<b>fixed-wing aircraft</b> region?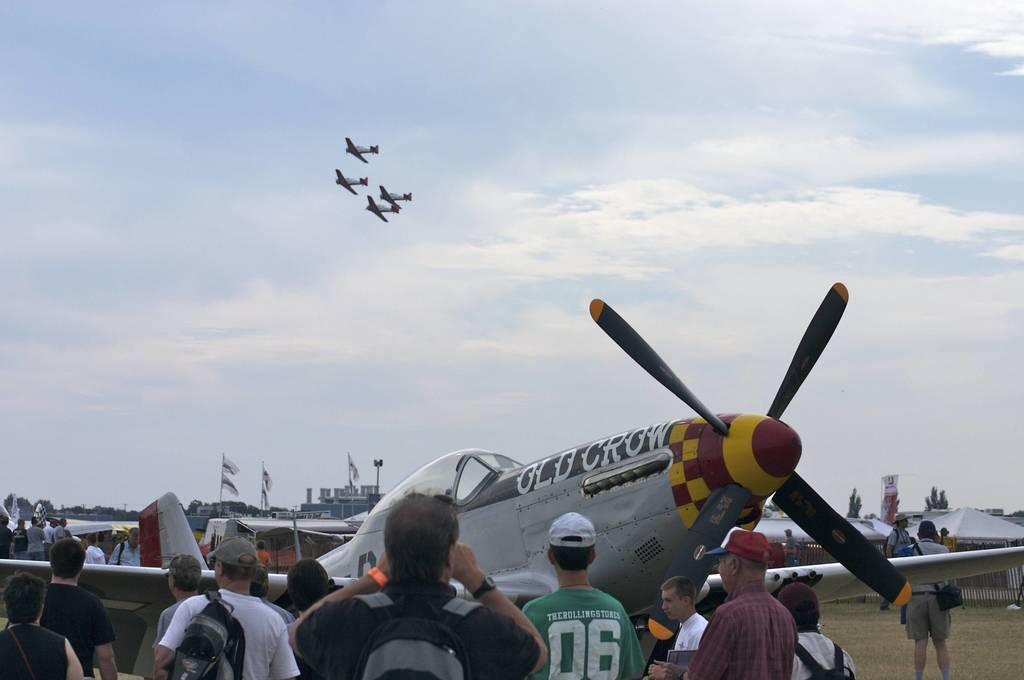
bbox=[0, 271, 1023, 676]
